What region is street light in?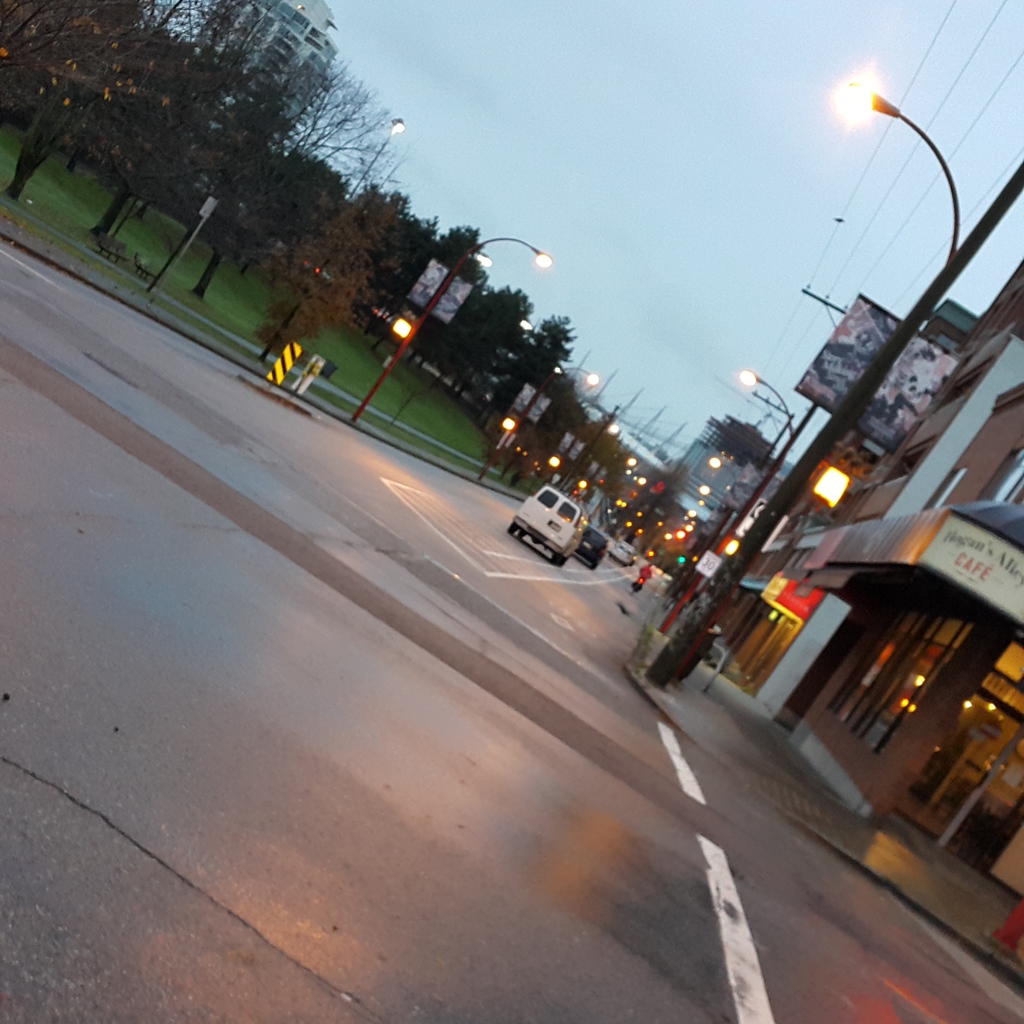
<region>348, 239, 560, 419</region>.
